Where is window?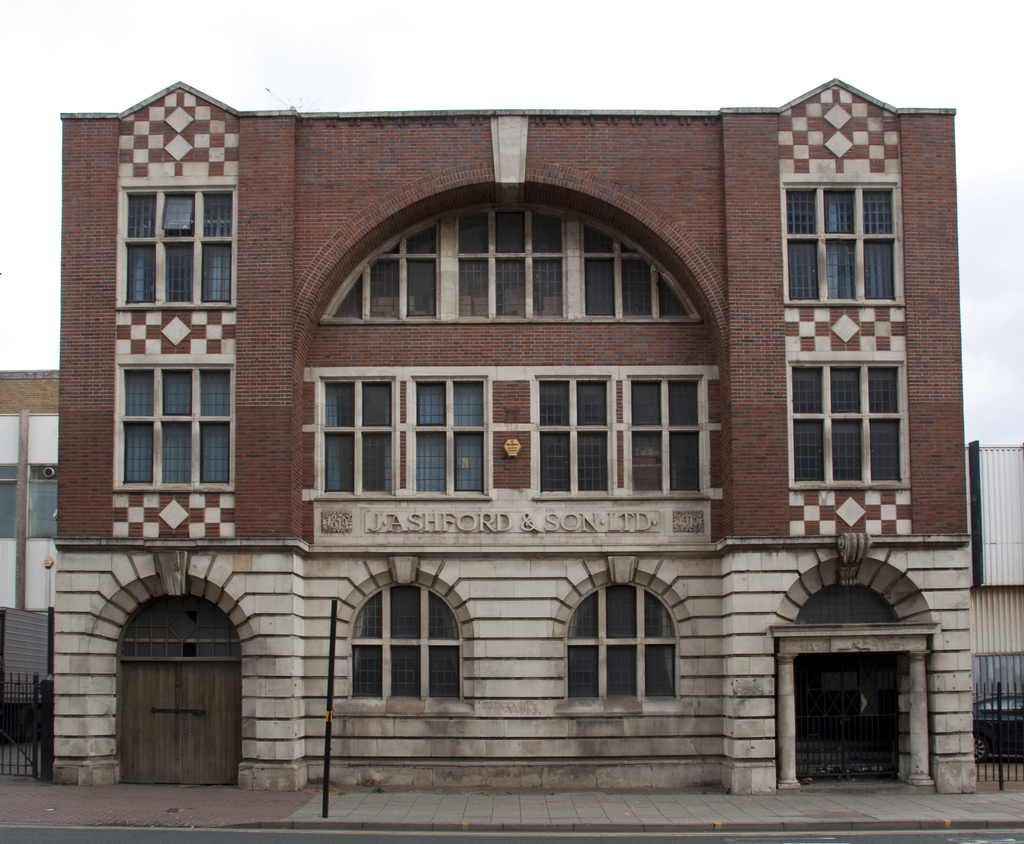
locate(349, 584, 462, 704).
